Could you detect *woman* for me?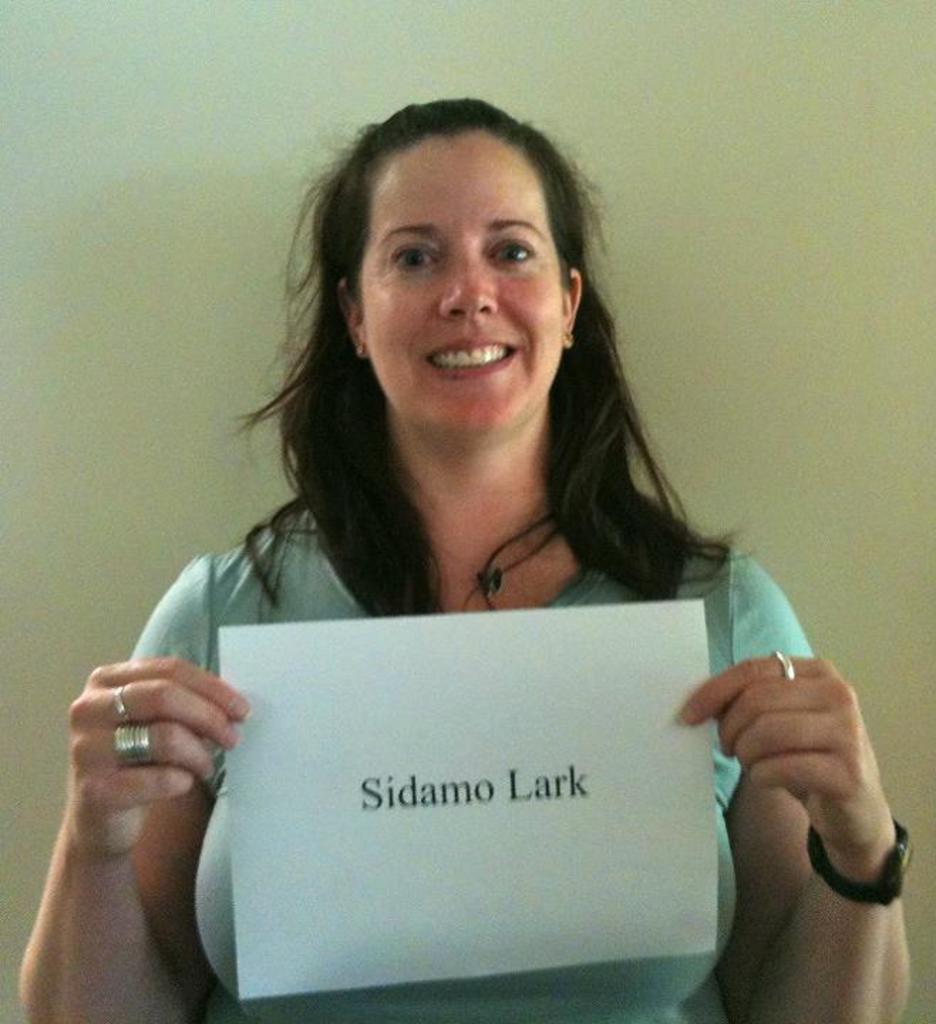
Detection result: [92, 94, 912, 1018].
